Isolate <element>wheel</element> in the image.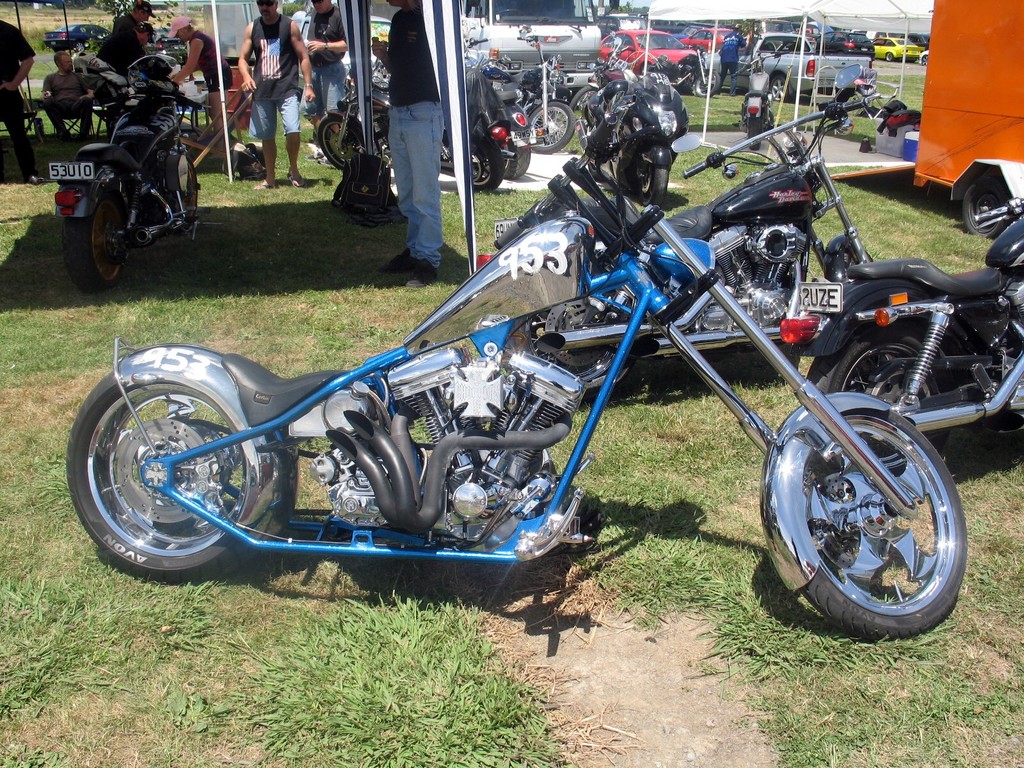
Isolated region: (x1=963, y1=175, x2=1010, y2=238).
